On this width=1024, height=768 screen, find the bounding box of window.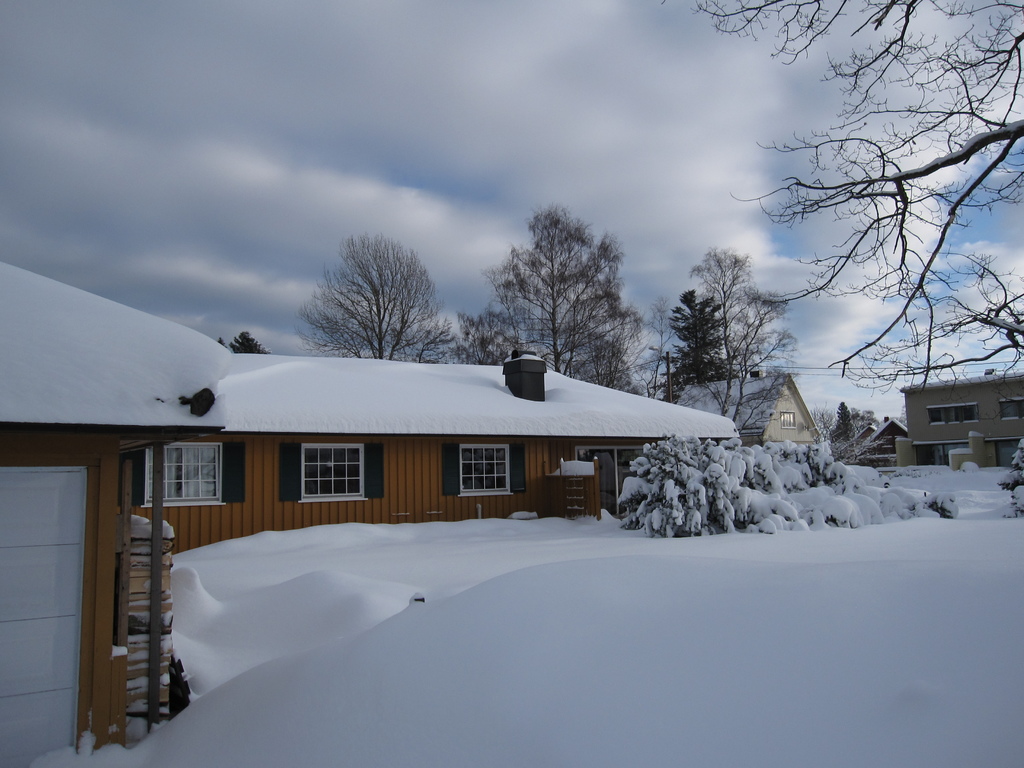
Bounding box: pyautogui.locateOnScreen(277, 461, 392, 518).
